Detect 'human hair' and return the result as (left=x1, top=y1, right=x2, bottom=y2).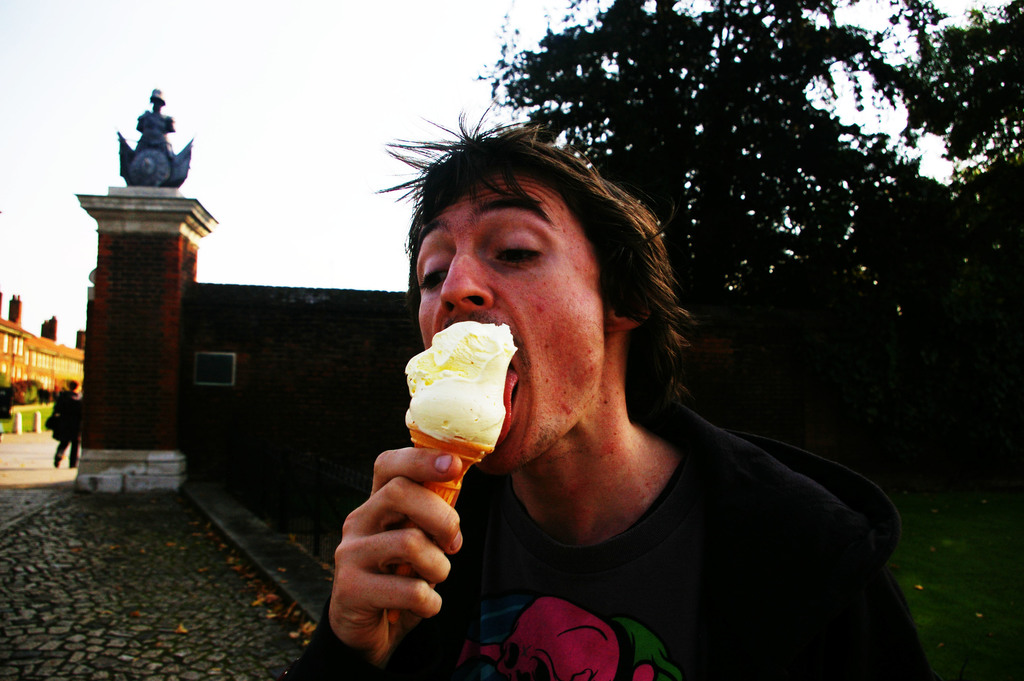
(left=387, top=124, right=666, bottom=354).
